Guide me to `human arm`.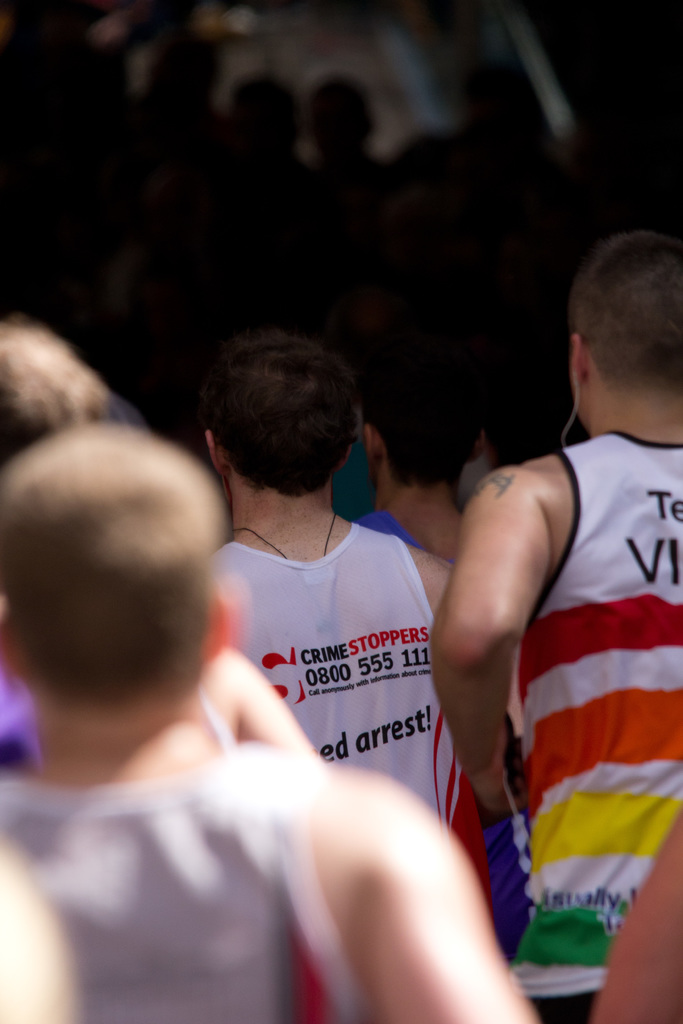
Guidance: detection(440, 446, 583, 810).
